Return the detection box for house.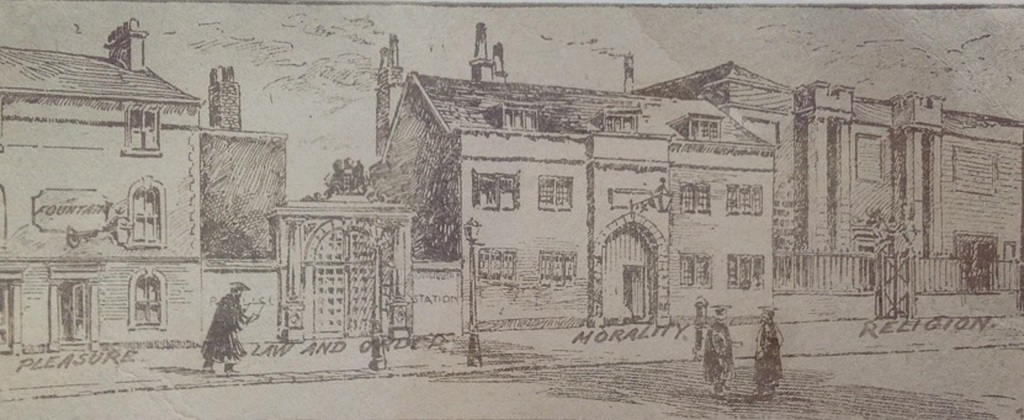
324, 49, 787, 347.
